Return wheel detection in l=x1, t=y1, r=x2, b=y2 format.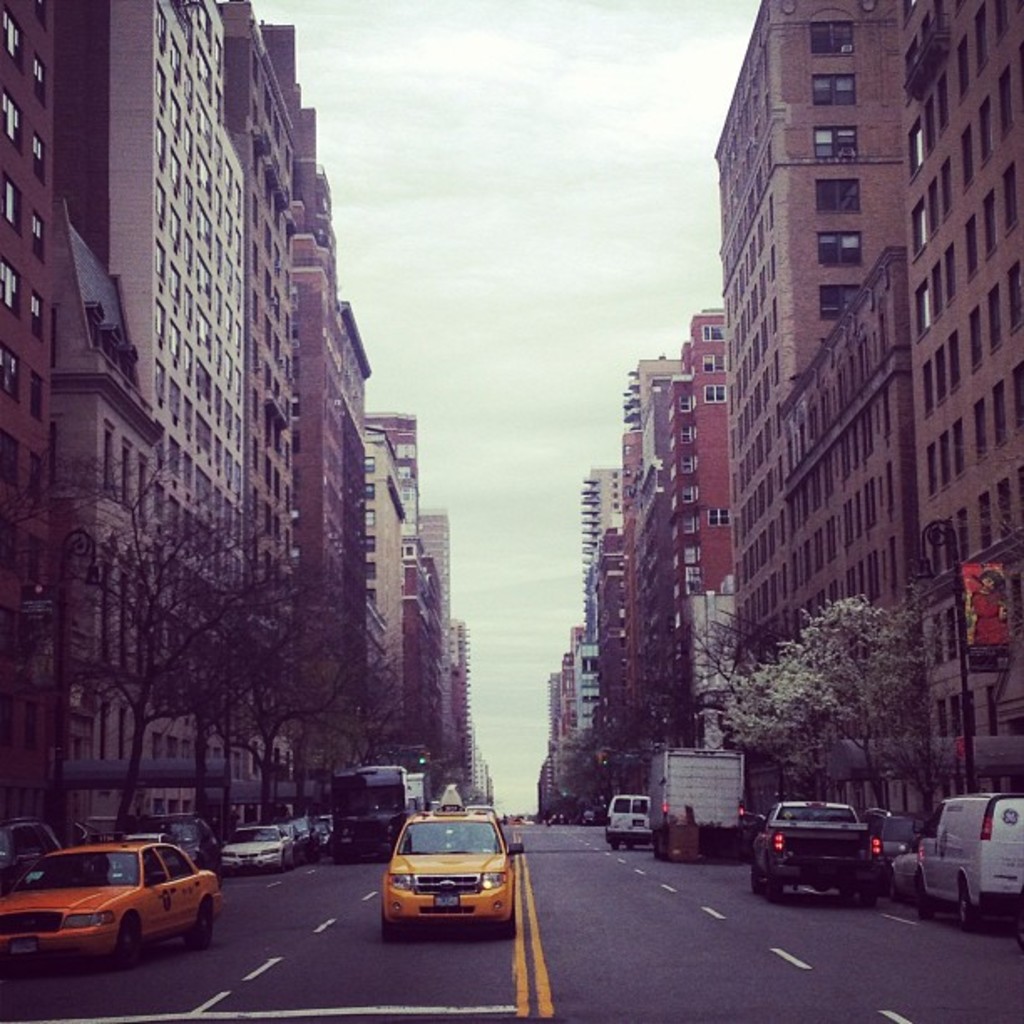
l=862, t=885, r=878, b=907.
